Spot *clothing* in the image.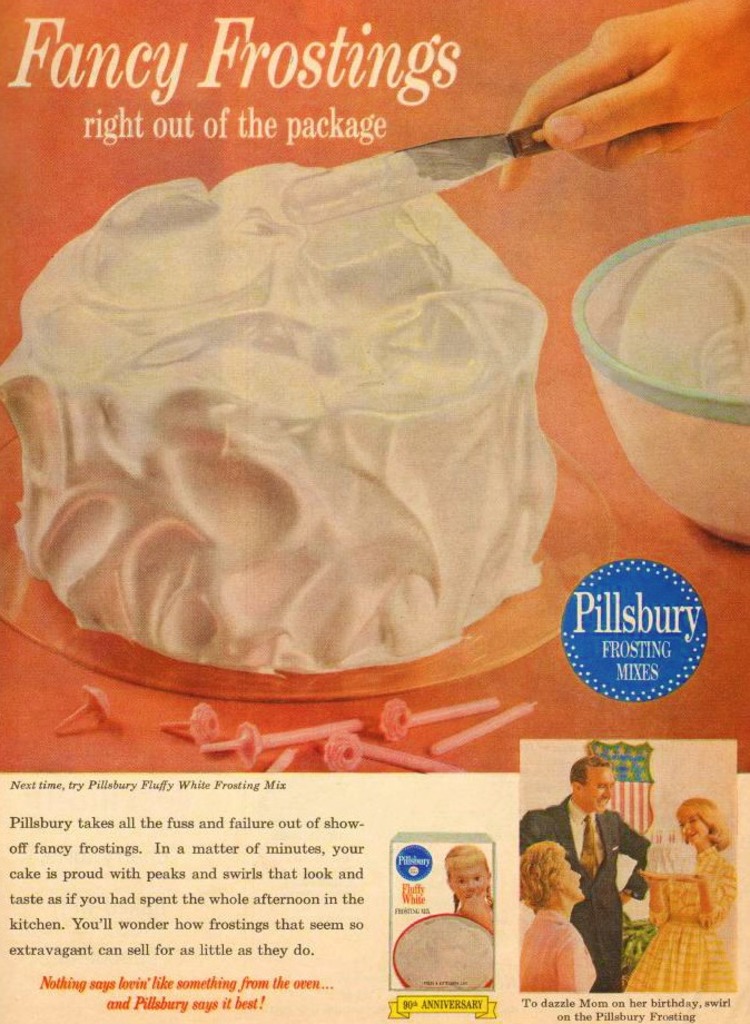
*clothing* found at detection(622, 835, 738, 993).
